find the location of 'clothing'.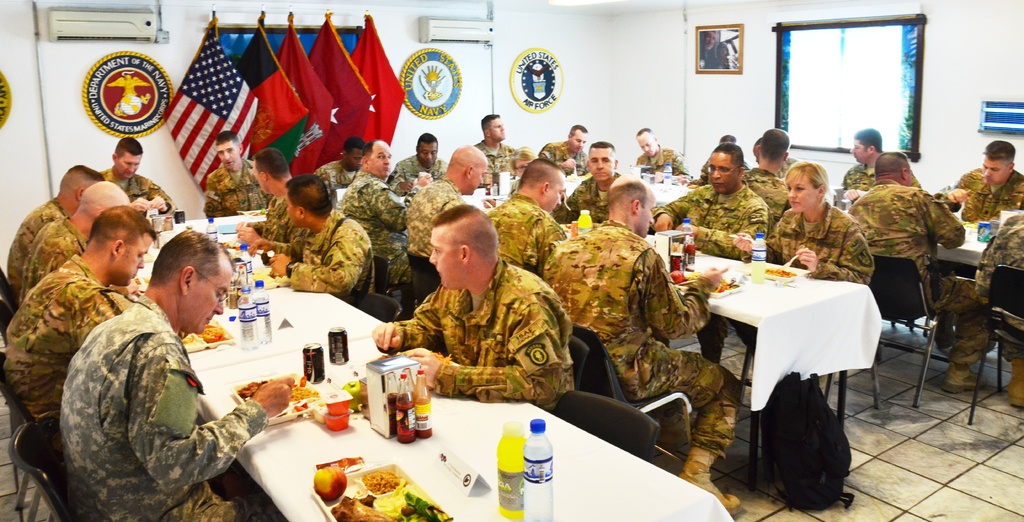
Location: bbox=(287, 207, 376, 292).
